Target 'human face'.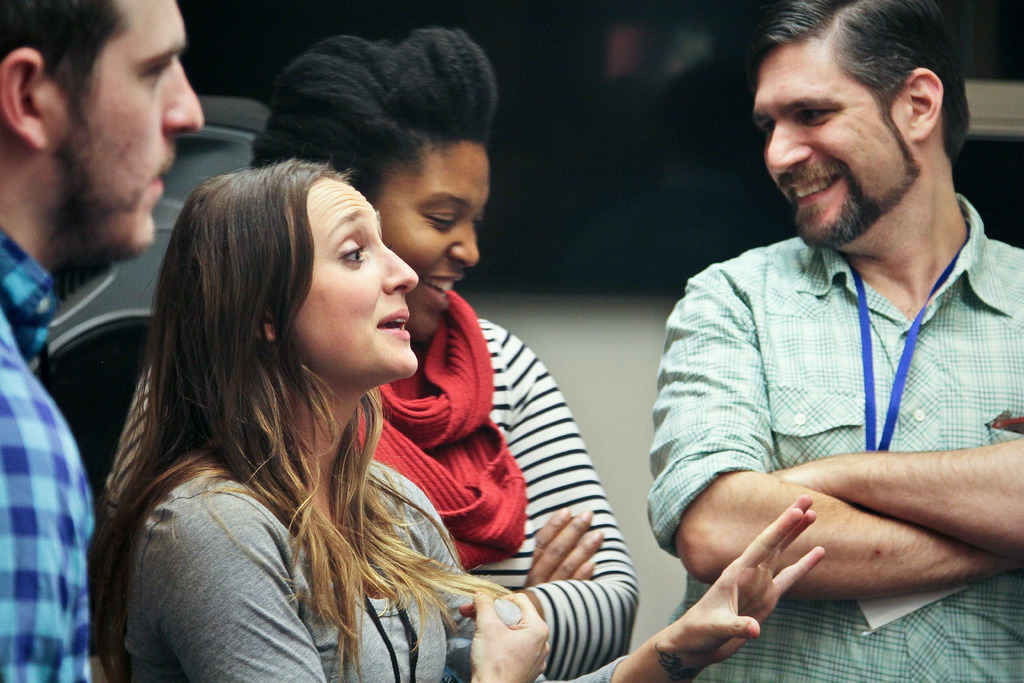
Target region: [7, 0, 209, 258].
